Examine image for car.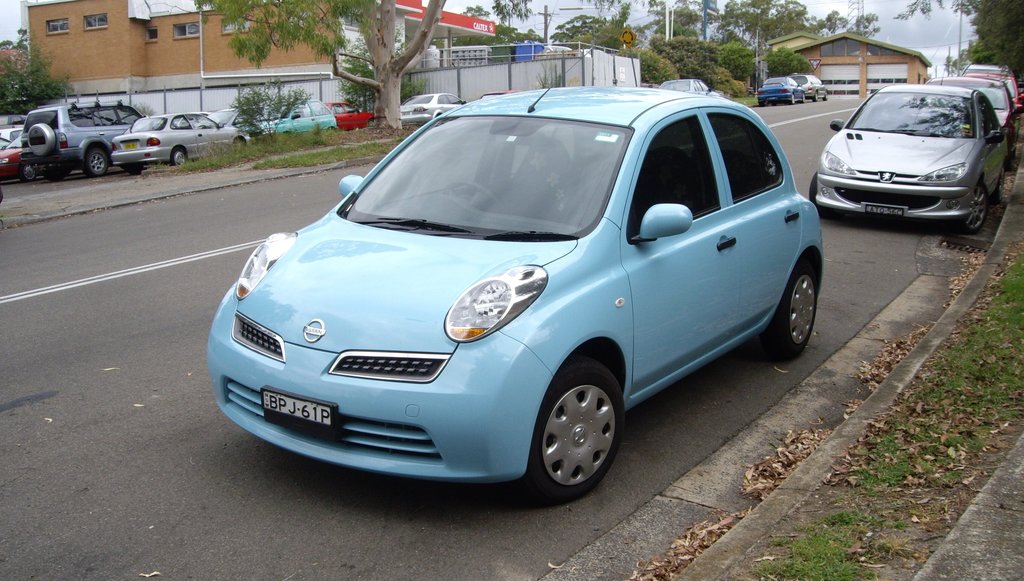
Examination result: [x1=0, y1=136, x2=81, y2=182].
